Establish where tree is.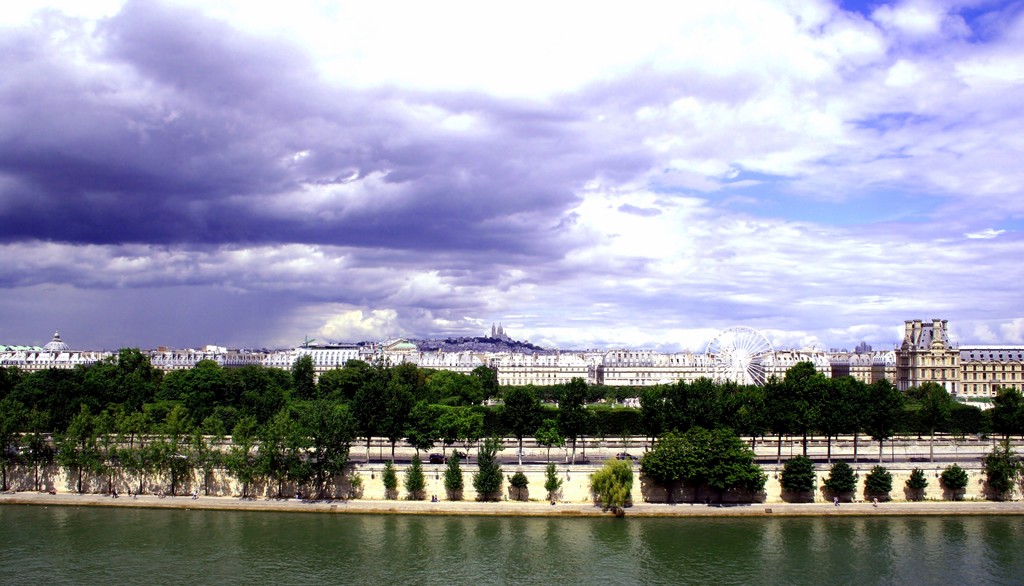
Established at <region>165, 360, 214, 437</region>.
